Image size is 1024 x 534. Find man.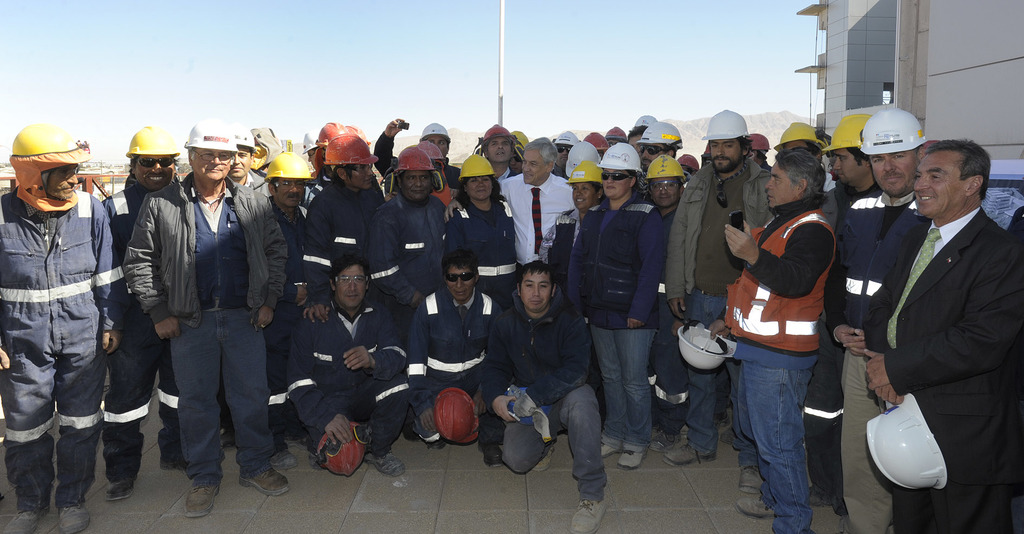
<region>368, 144, 448, 325</region>.
